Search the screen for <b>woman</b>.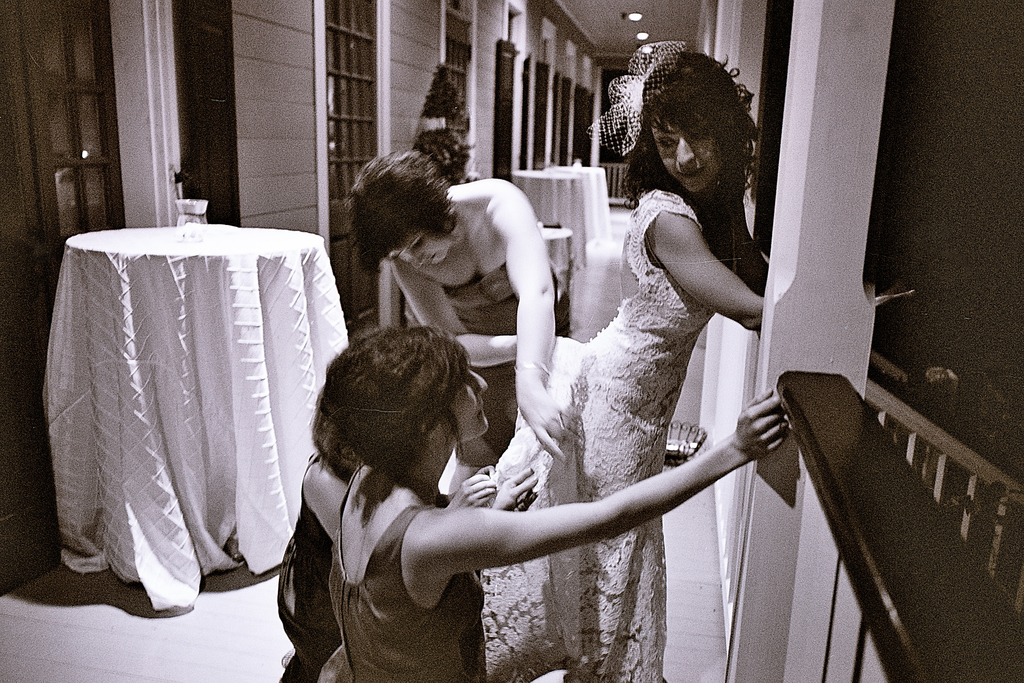
Found at left=317, top=324, right=791, bottom=682.
